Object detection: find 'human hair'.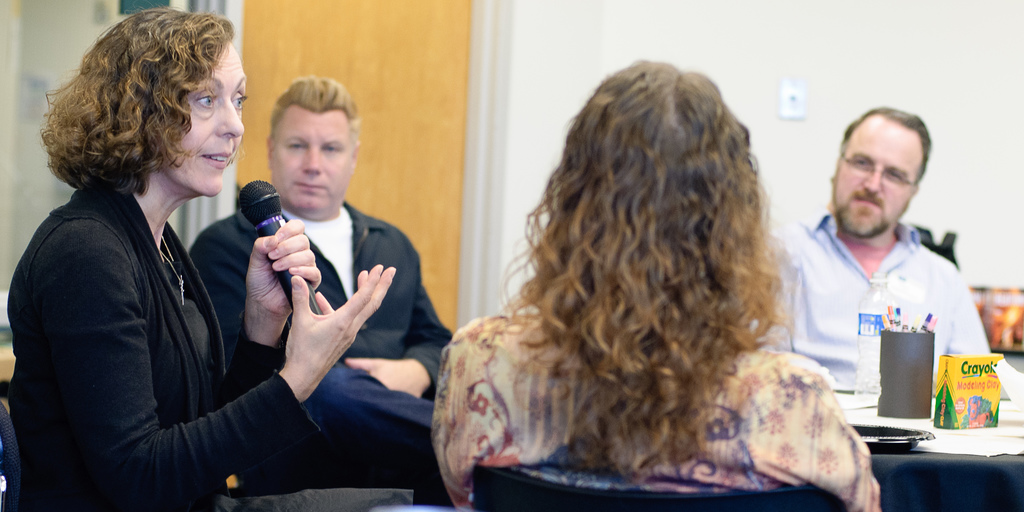
box=[46, 9, 235, 213].
